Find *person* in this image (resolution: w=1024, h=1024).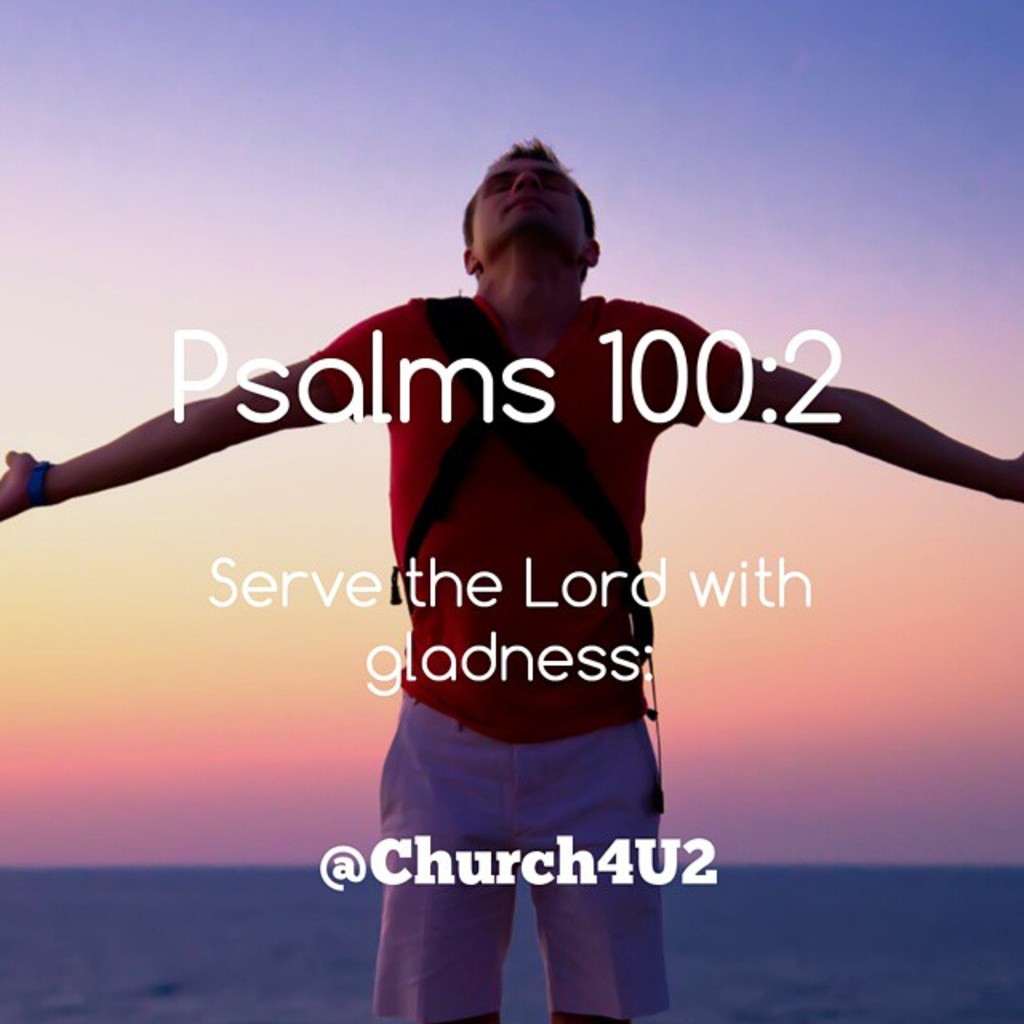
(x1=0, y1=133, x2=1022, y2=1022).
